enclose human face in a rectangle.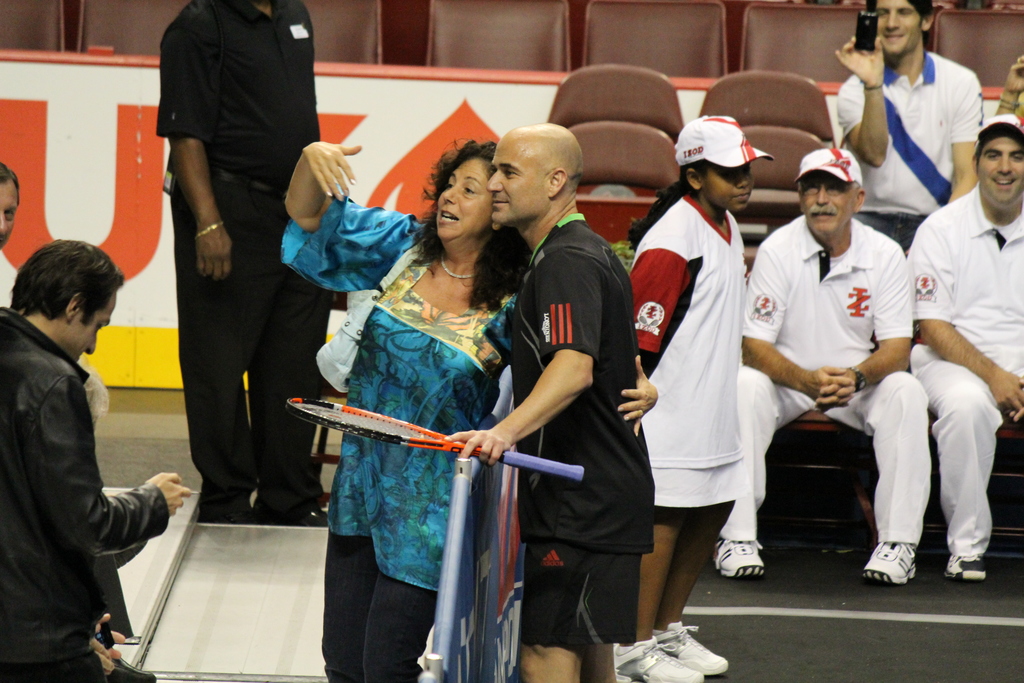
x1=438 y1=156 x2=492 y2=234.
